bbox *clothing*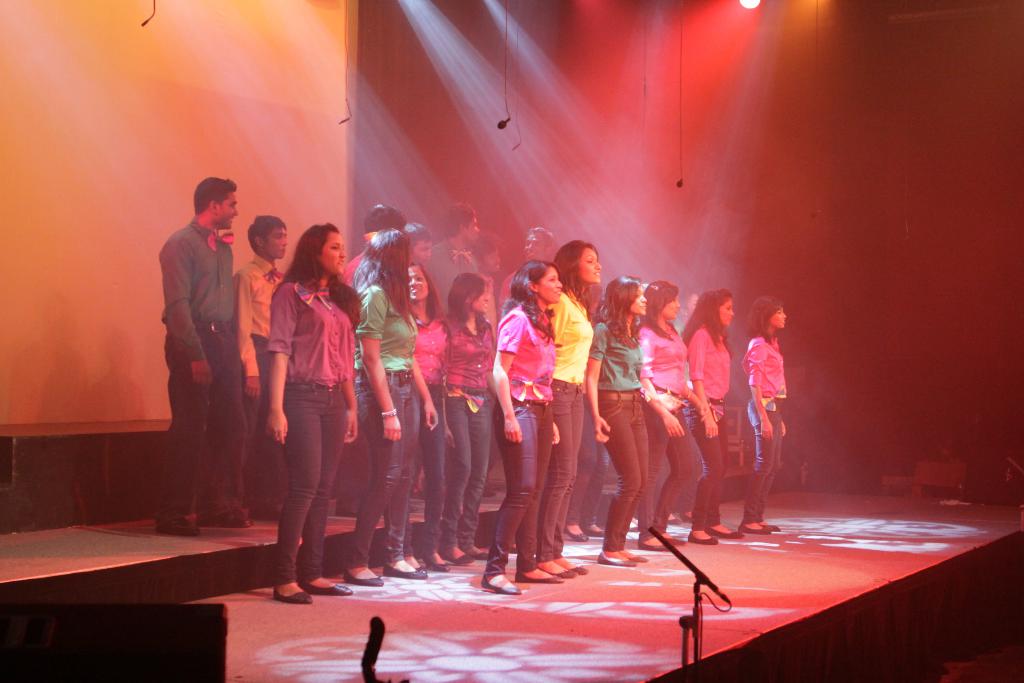
x1=232, y1=251, x2=286, y2=498
